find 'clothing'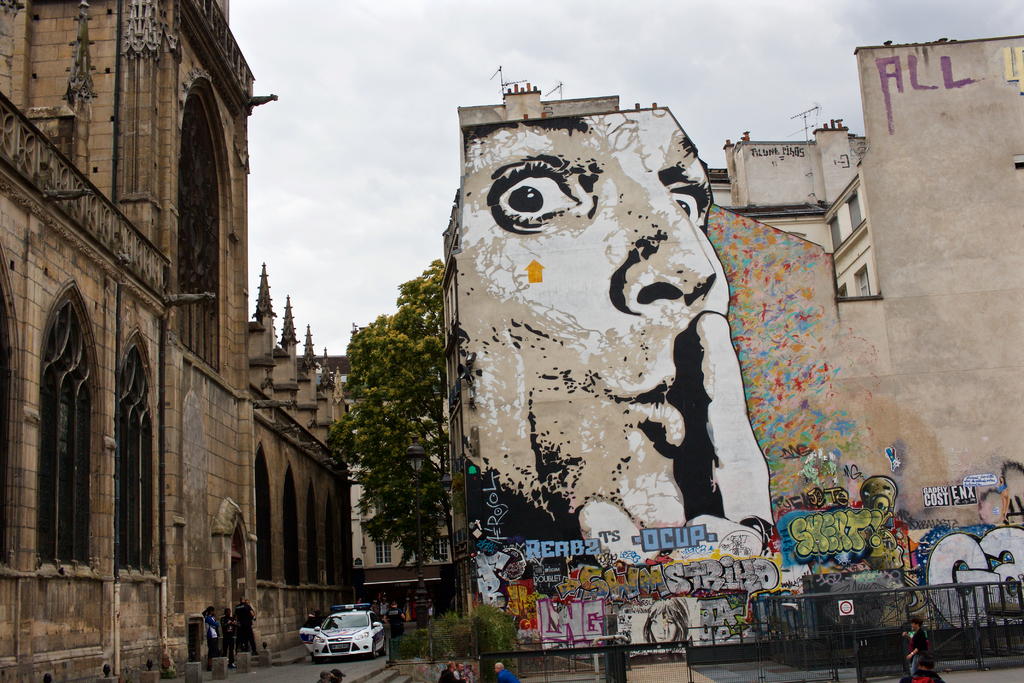
403/599/412/621
